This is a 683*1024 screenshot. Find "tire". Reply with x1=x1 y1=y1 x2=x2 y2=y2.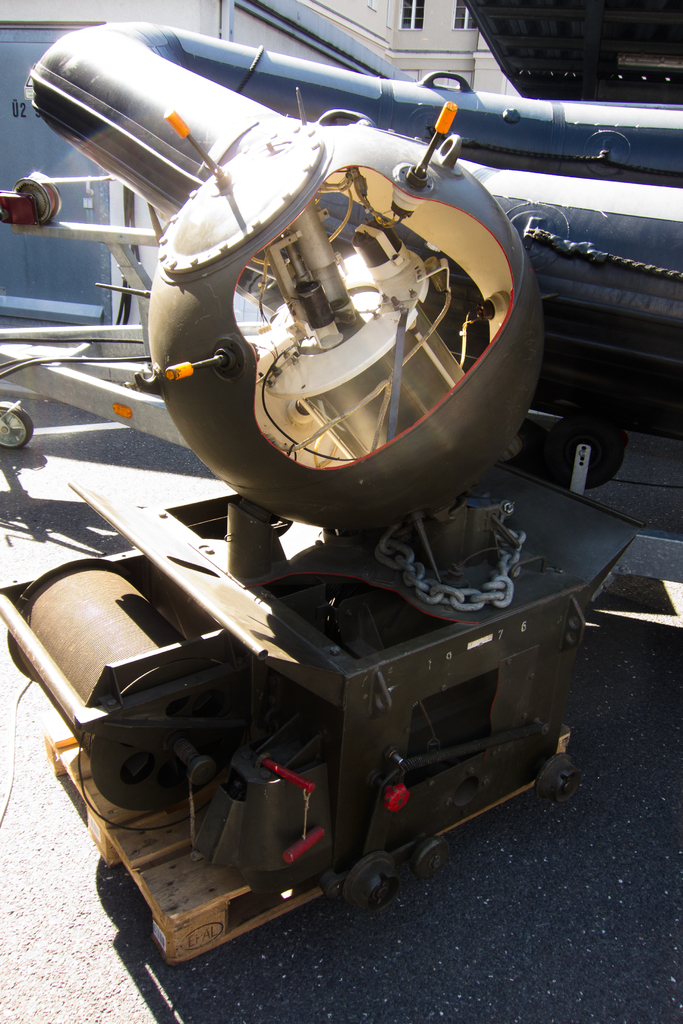
x1=0 y1=407 x2=29 y2=454.
